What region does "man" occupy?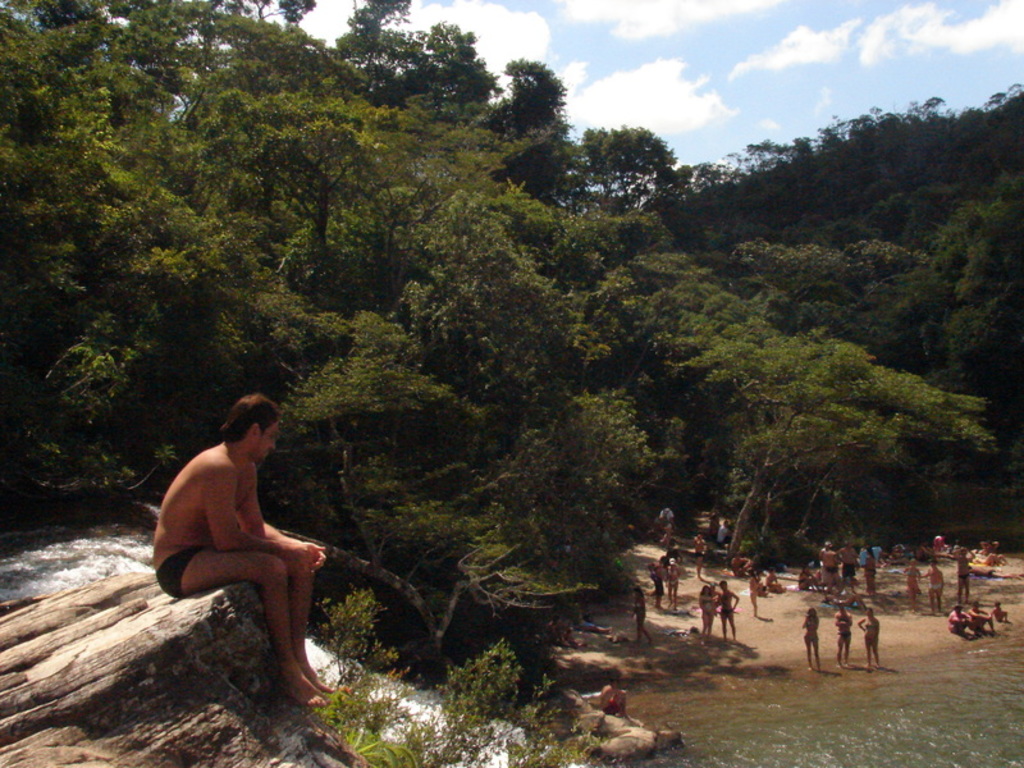
[x1=650, y1=557, x2=664, y2=609].
